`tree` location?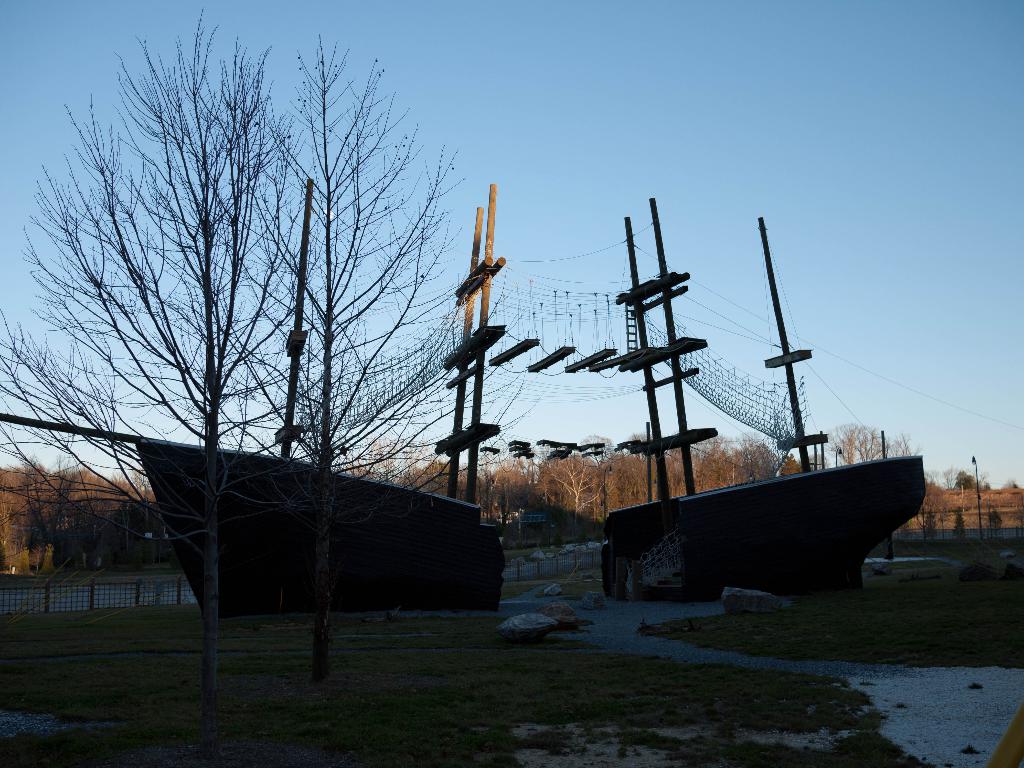
{"x1": 949, "y1": 505, "x2": 968, "y2": 545}
